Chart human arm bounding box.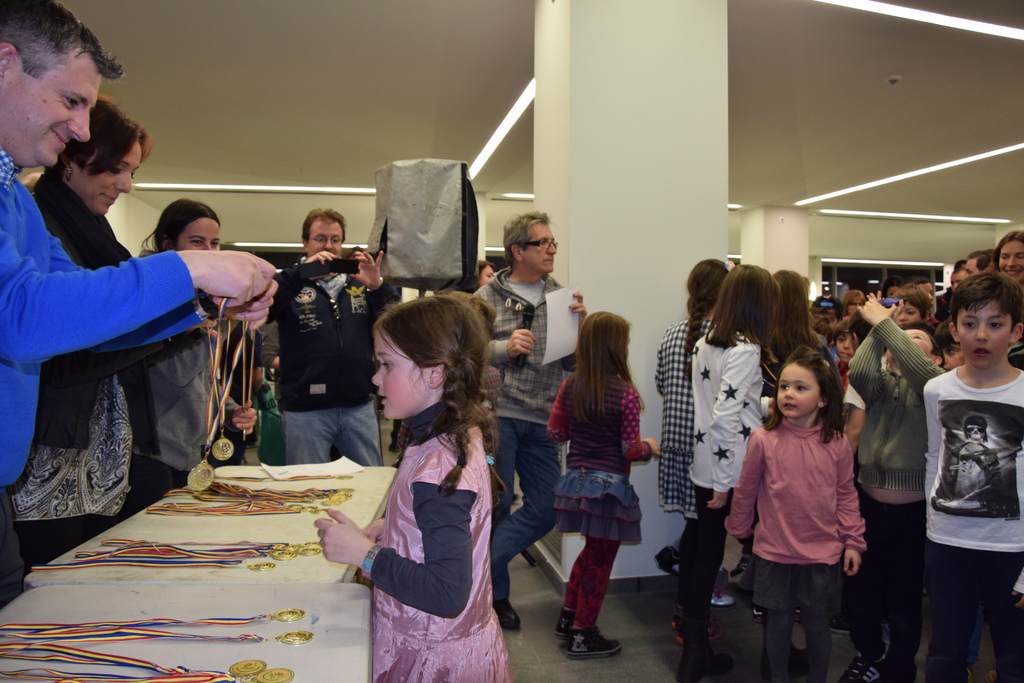
Charted: <box>613,379,671,473</box>.
